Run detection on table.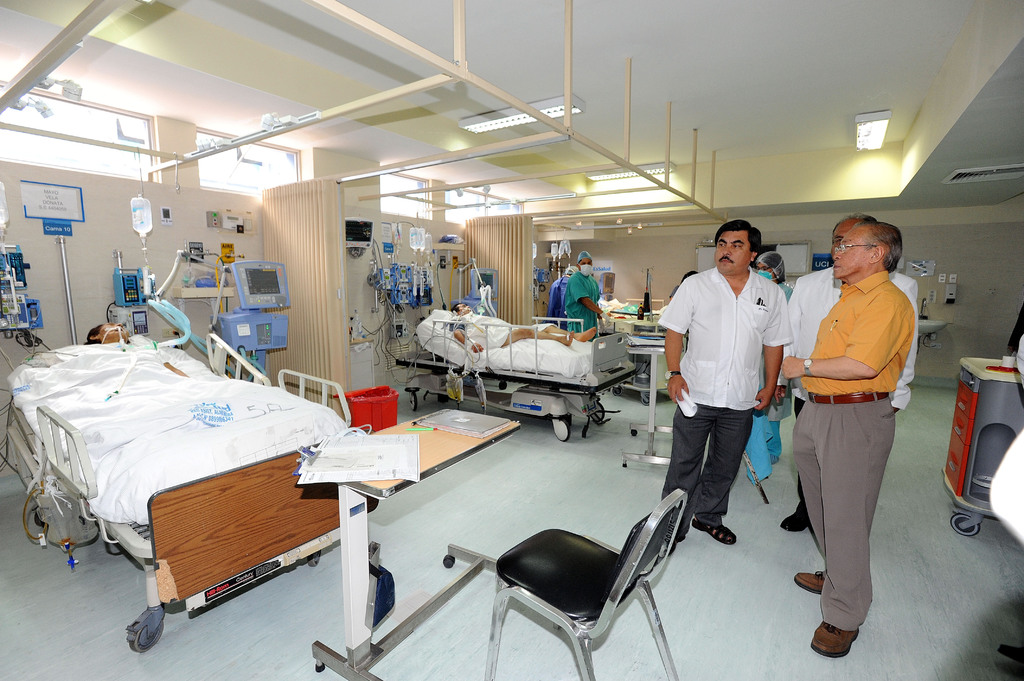
Result: 620, 343, 665, 467.
